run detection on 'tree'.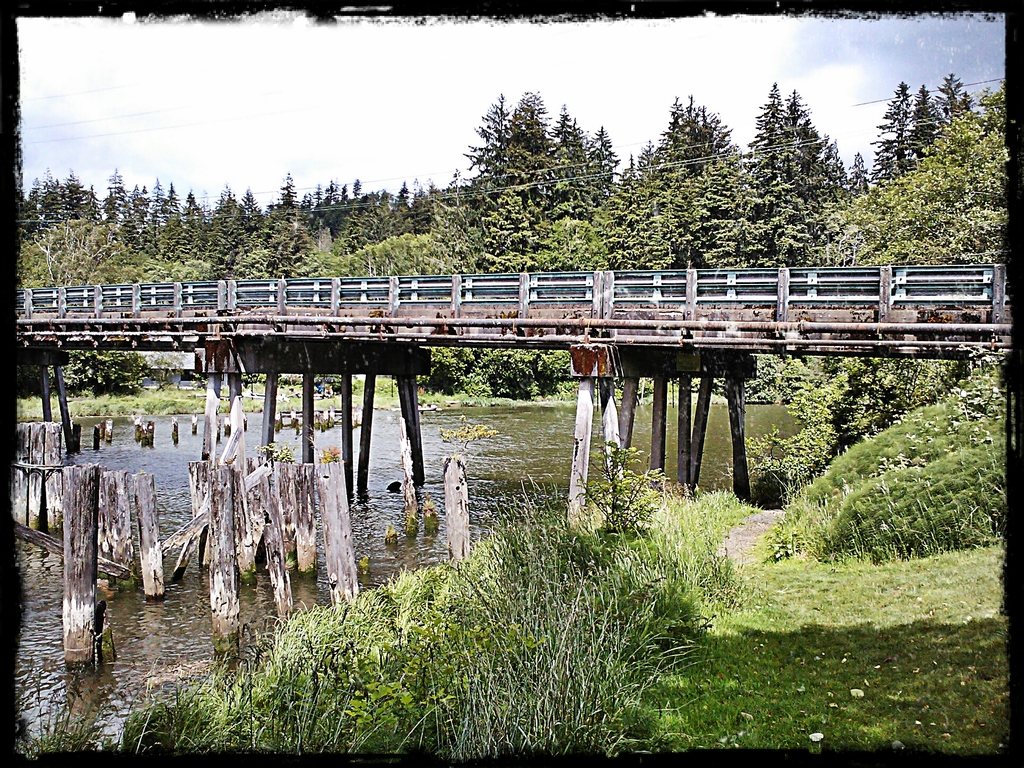
Result: 919/81/951/167.
